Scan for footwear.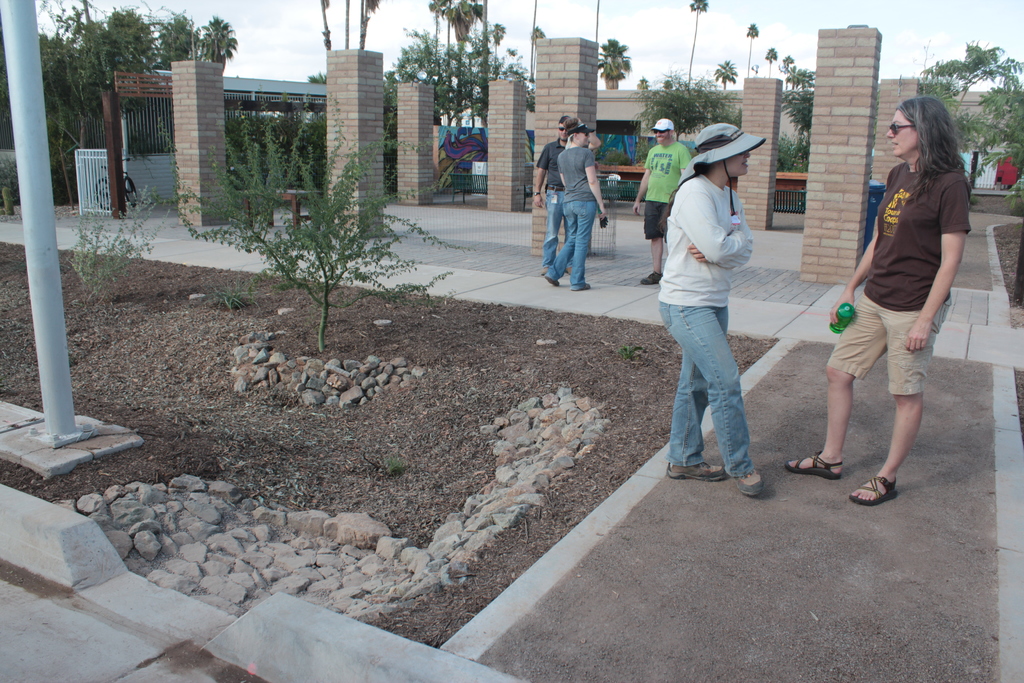
Scan result: BBox(850, 476, 900, 506).
